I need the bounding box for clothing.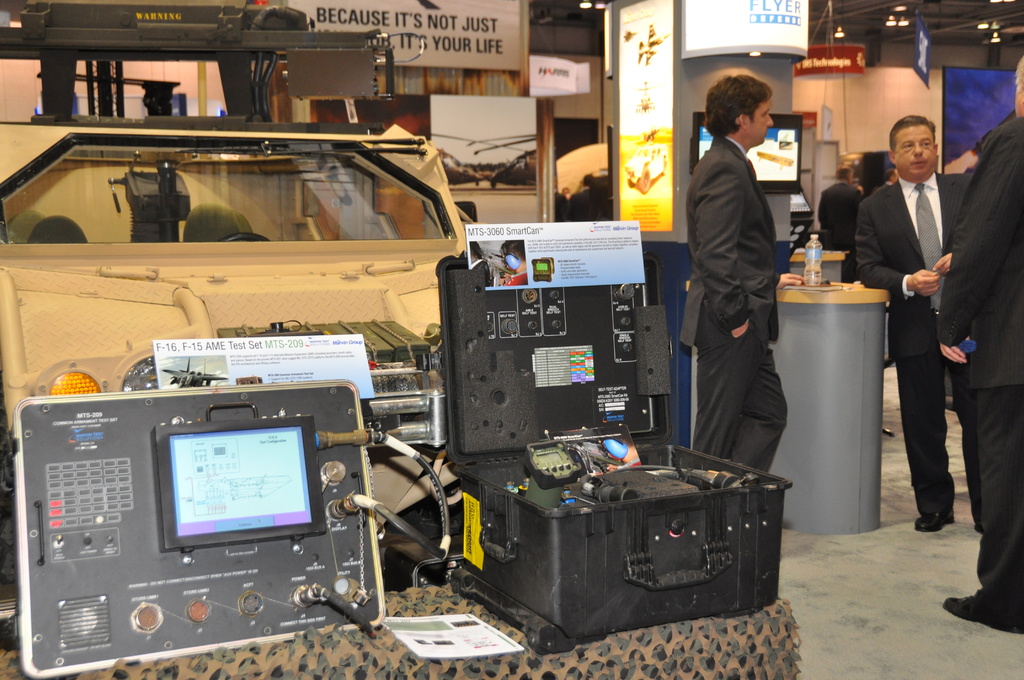
Here it is: 842 171 968 505.
